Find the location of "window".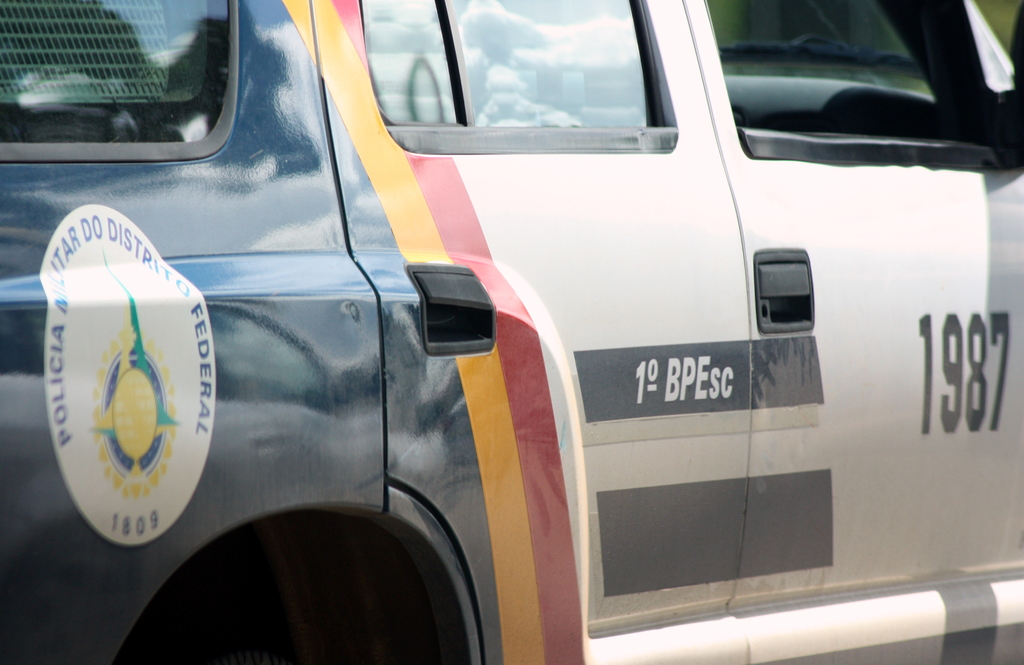
Location: l=0, t=1, r=236, b=145.
